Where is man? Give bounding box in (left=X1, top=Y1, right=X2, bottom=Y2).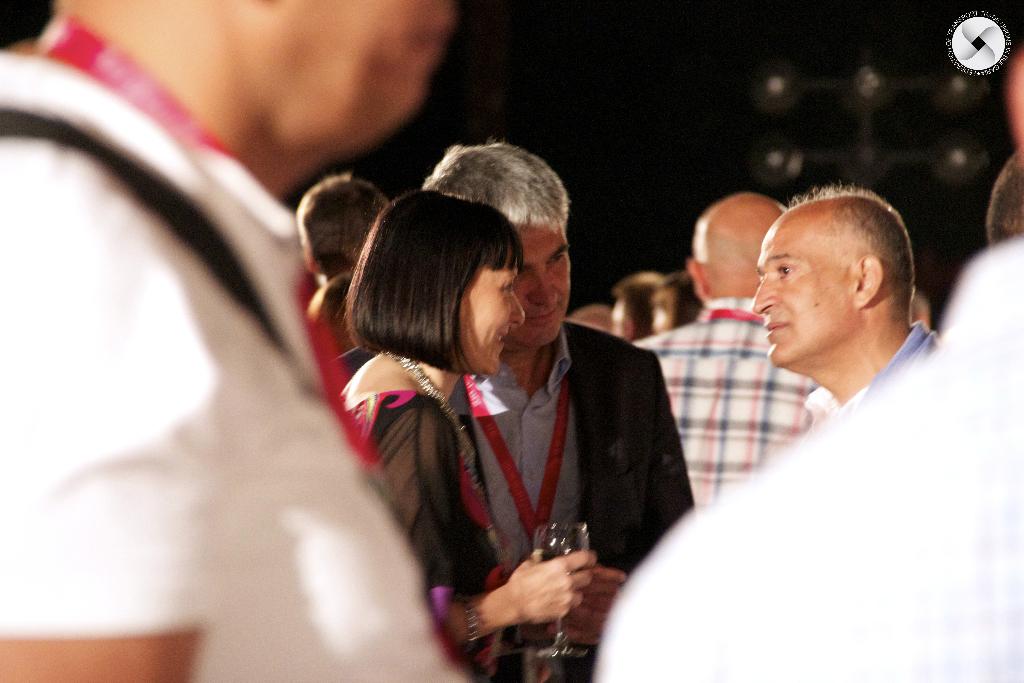
(left=0, top=0, right=484, bottom=682).
